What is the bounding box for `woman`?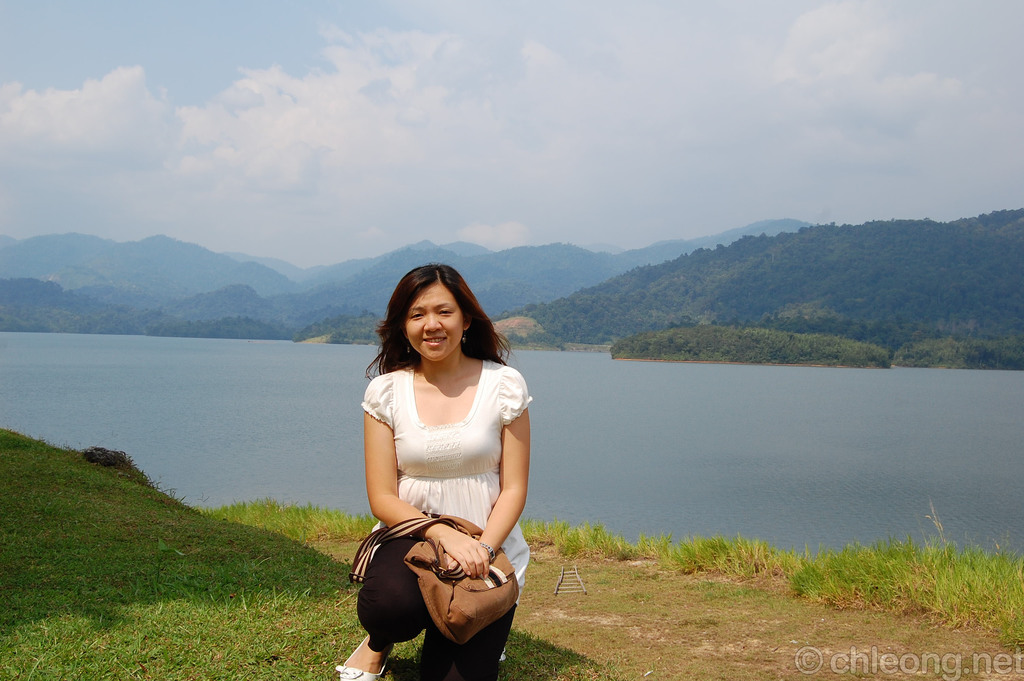
BBox(345, 249, 538, 680).
